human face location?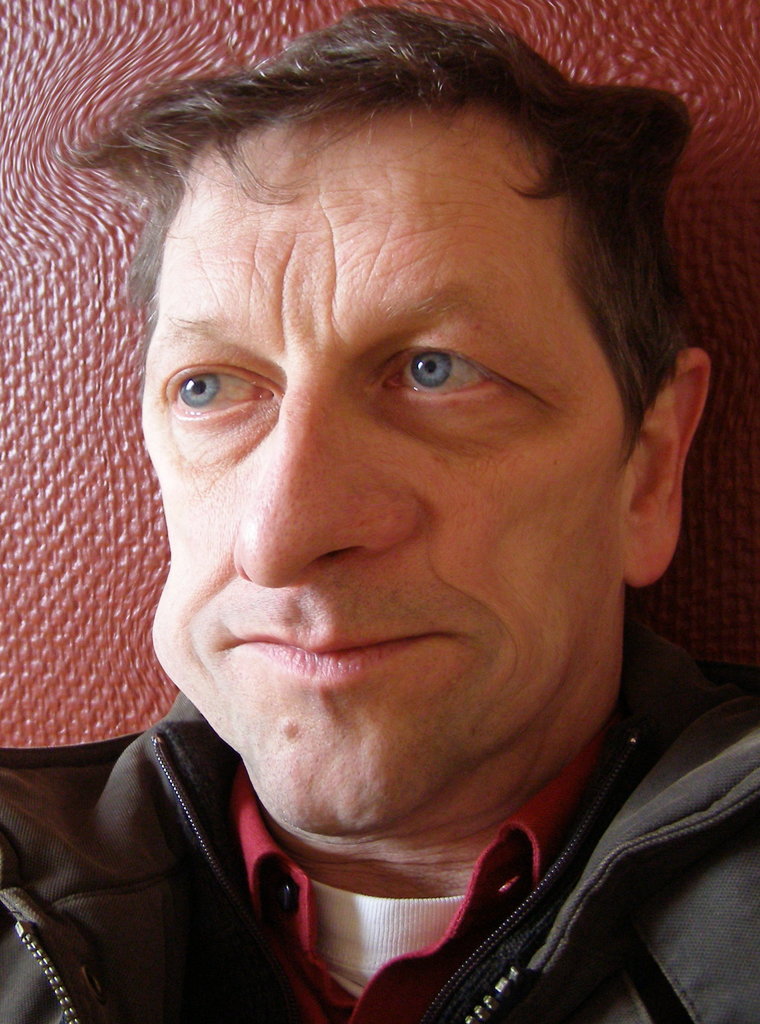
<box>141,106,621,833</box>
